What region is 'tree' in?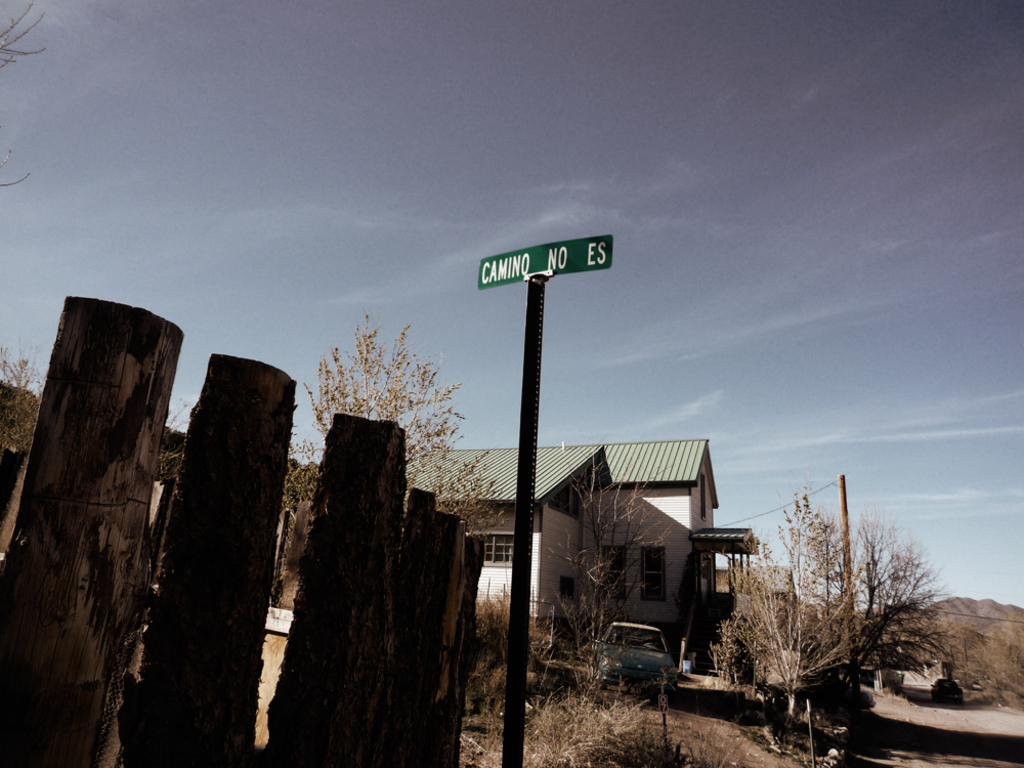
949:615:1023:700.
